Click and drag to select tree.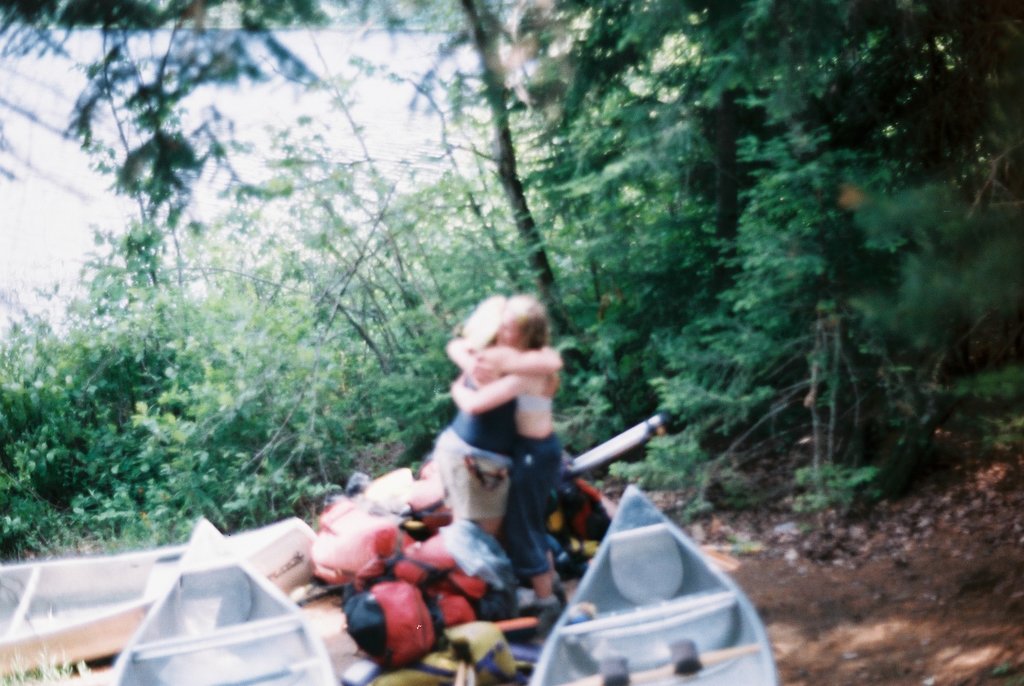
Selection: box(0, 0, 1022, 375).
